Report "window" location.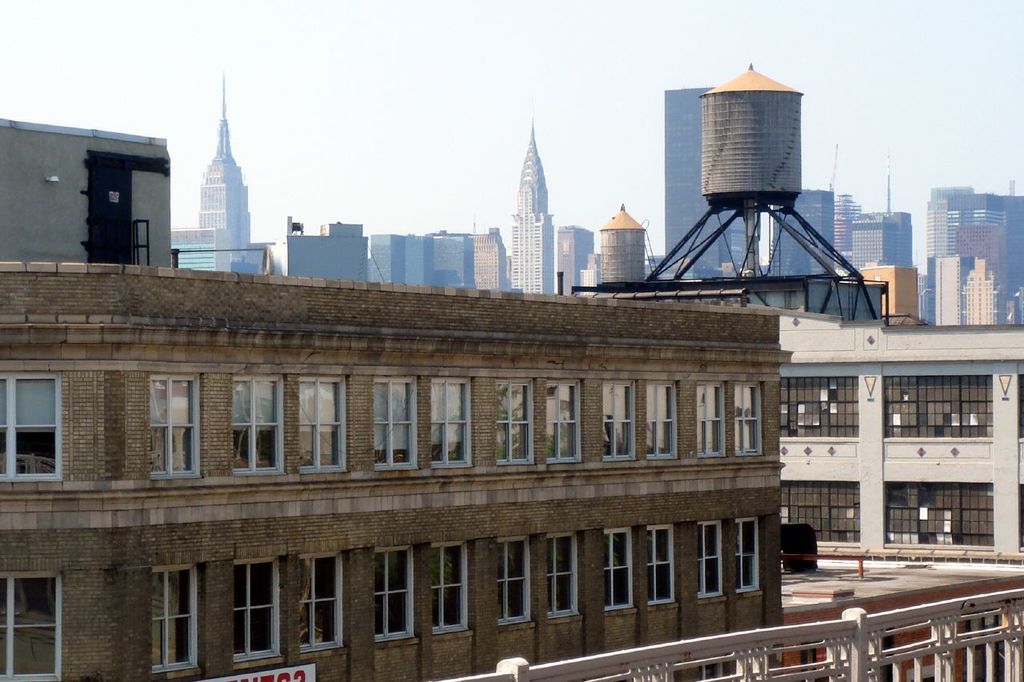
Report: 600/377/638/457.
